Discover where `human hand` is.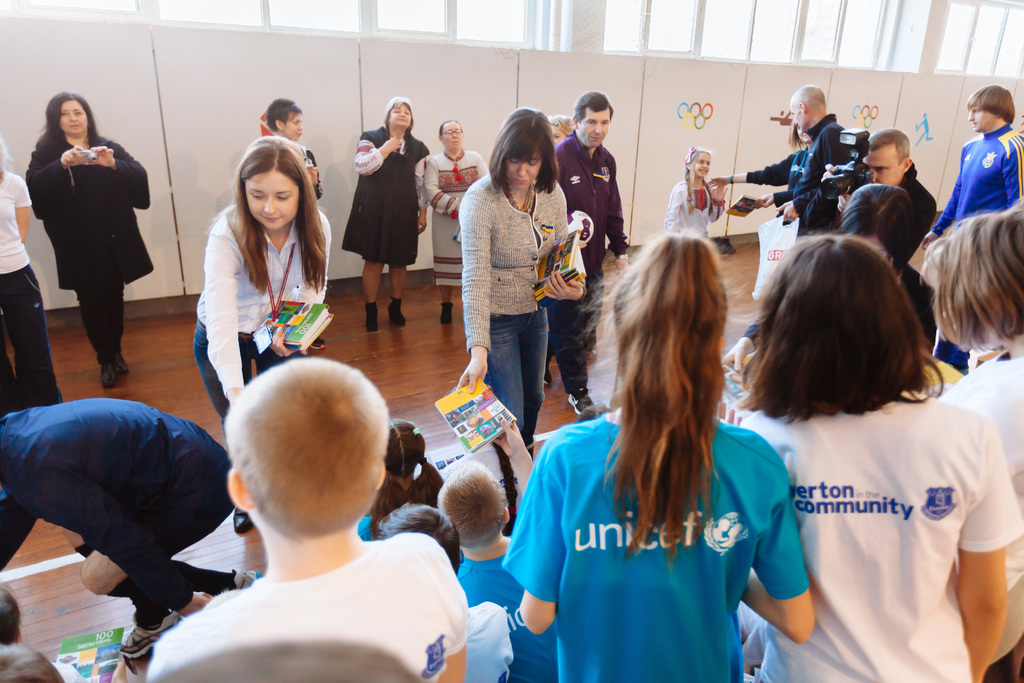
Discovered at <bbox>416, 214, 427, 235</bbox>.
